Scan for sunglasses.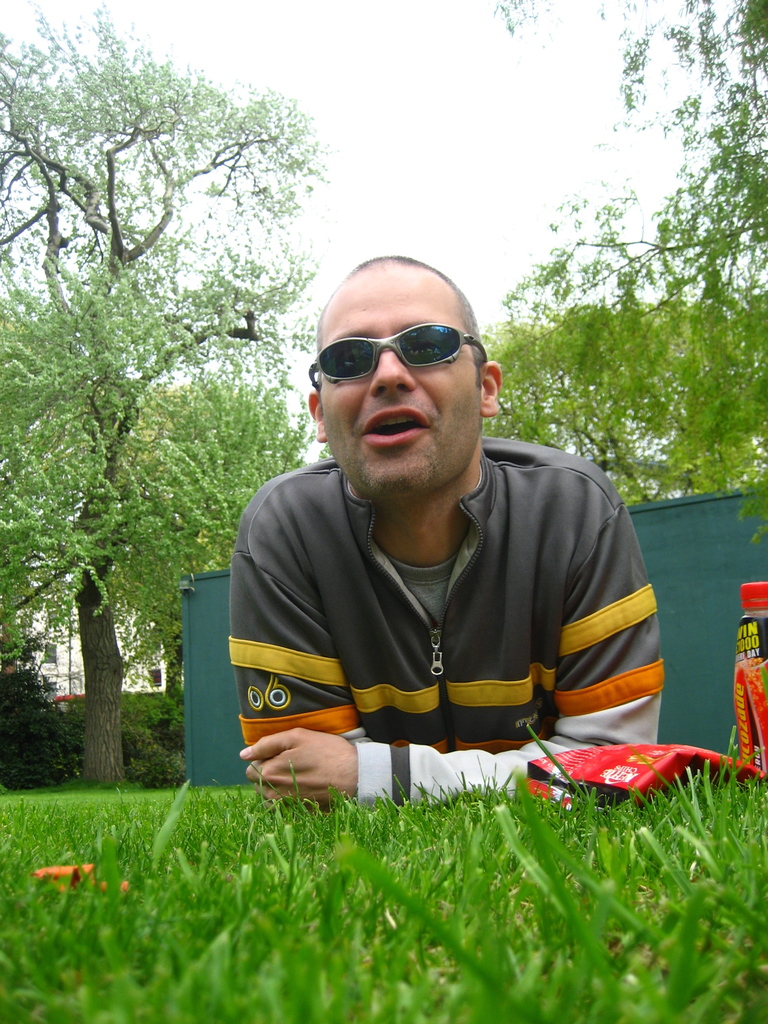
Scan result: l=307, t=321, r=488, b=392.
